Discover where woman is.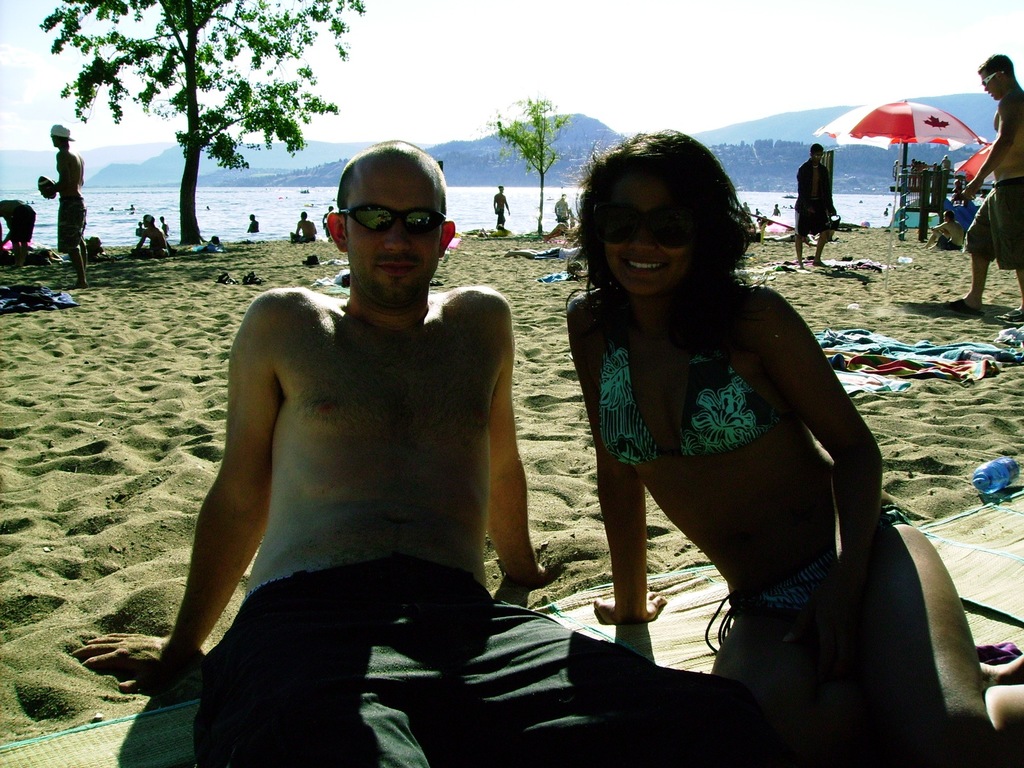
Discovered at x1=530, y1=118, x2=918, y2=738.
